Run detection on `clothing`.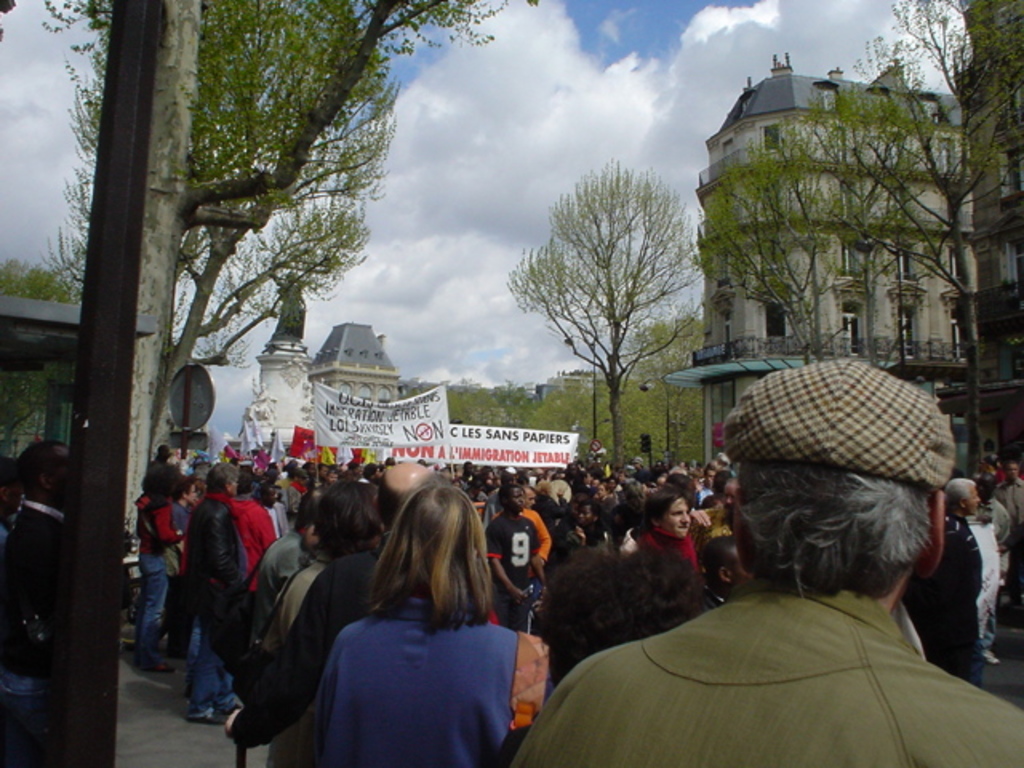
Result: <region>136, 490, 189, 659</region>.
